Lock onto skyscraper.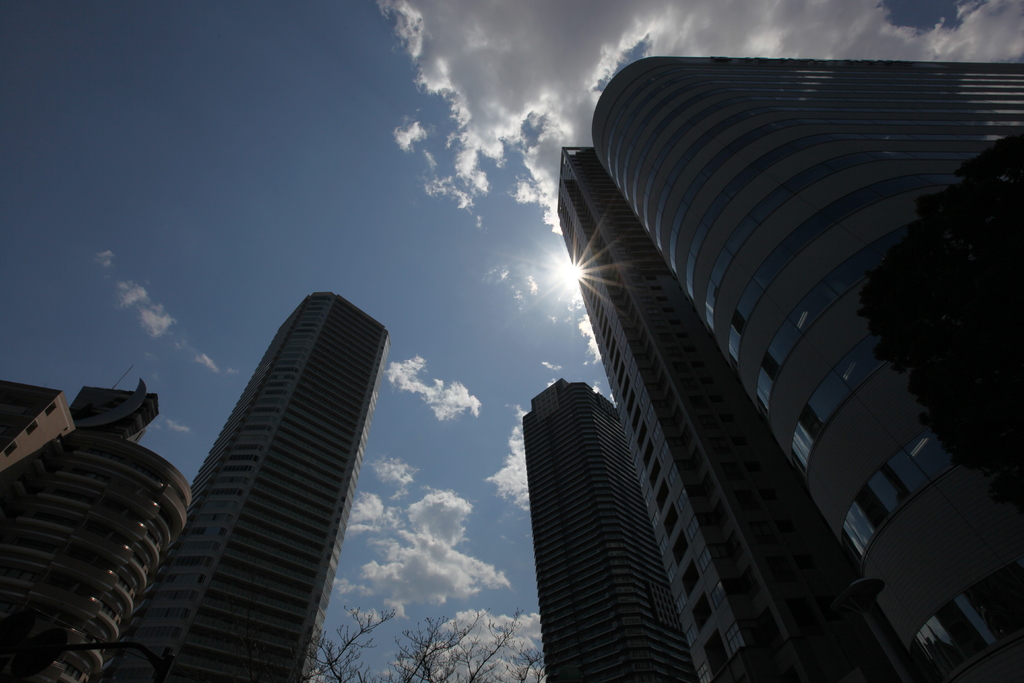
Locked: 547/146/922/682.
